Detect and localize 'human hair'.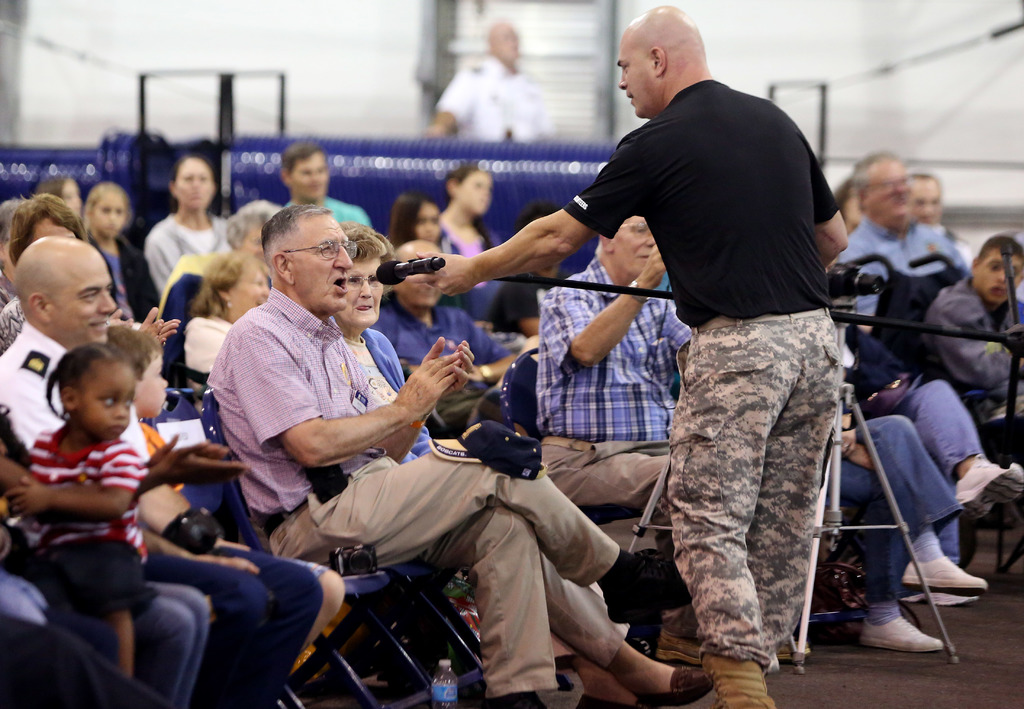
Localized at [45,341,132,427].
